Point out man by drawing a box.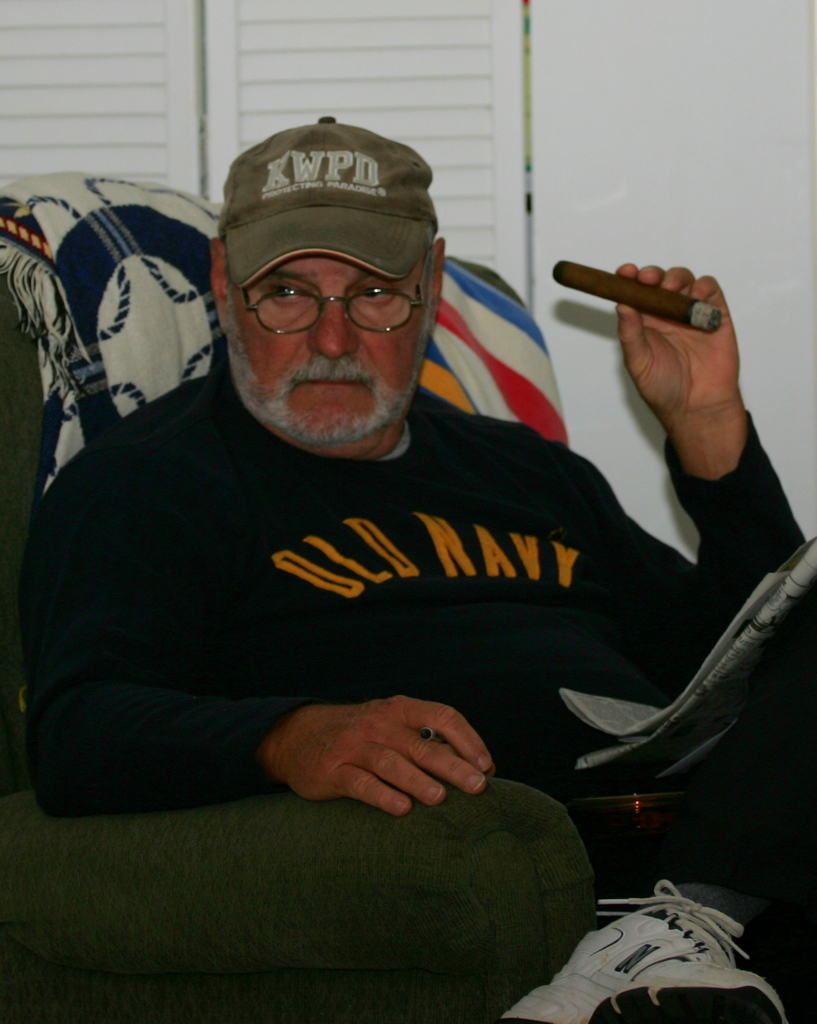
box(9, 89, 758, 970).
